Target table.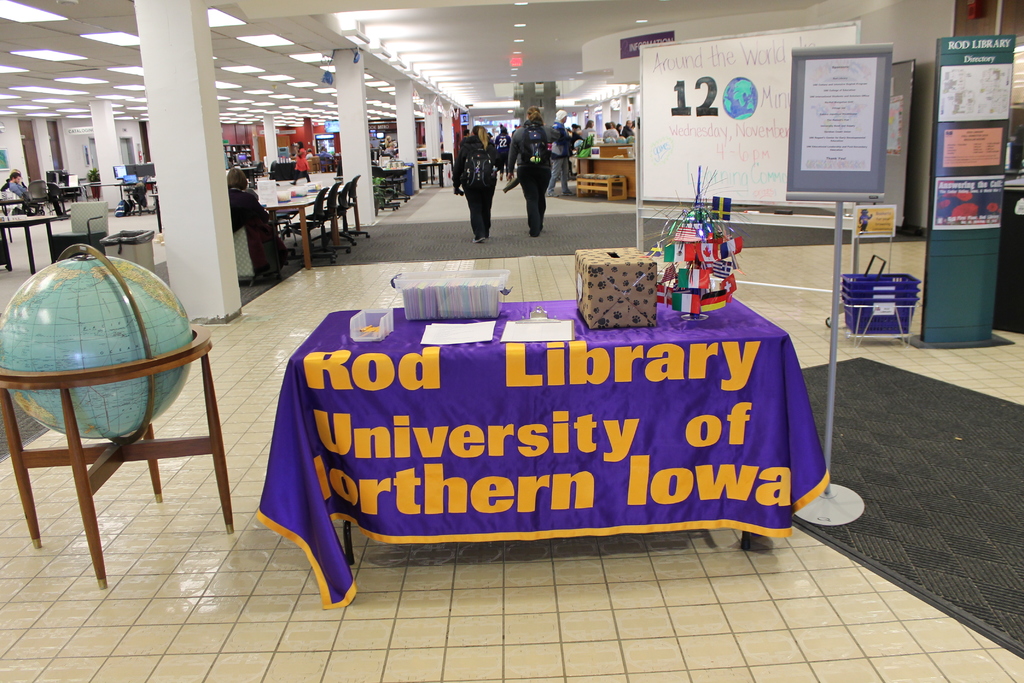
Target region: x1=303 y1=290 x2=838 y2=577.
